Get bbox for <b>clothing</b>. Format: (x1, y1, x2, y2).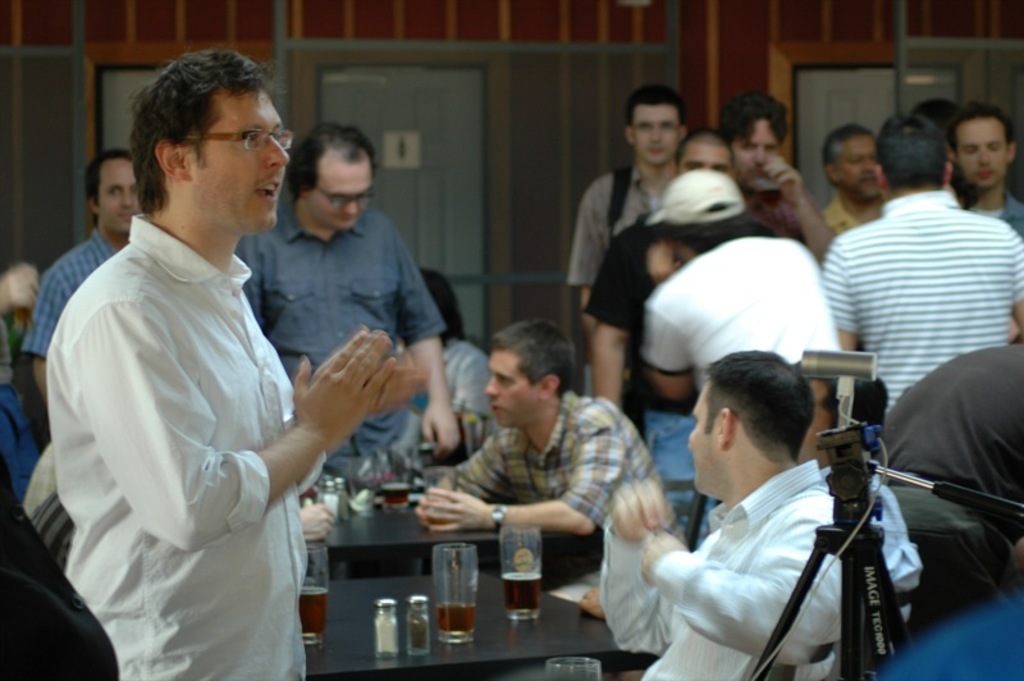
(44, 211, 310, 680).
